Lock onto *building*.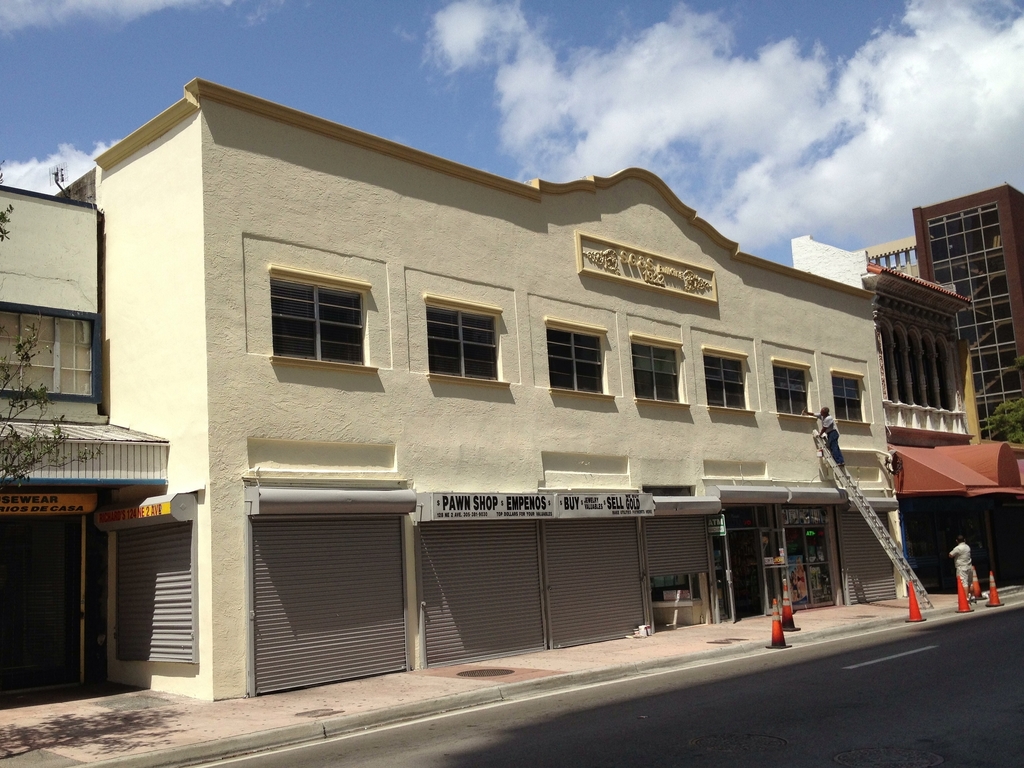
Locked: x1=916, y1=191, x2=1023, y2=449.
